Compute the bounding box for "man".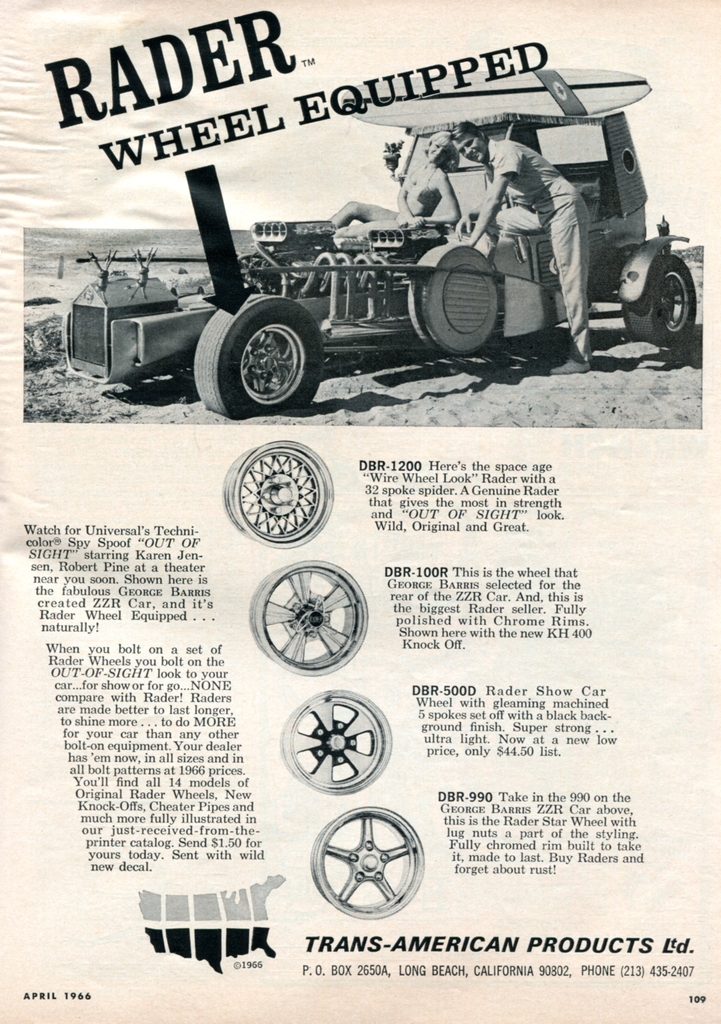
locate(453, 120, 590, 374).
